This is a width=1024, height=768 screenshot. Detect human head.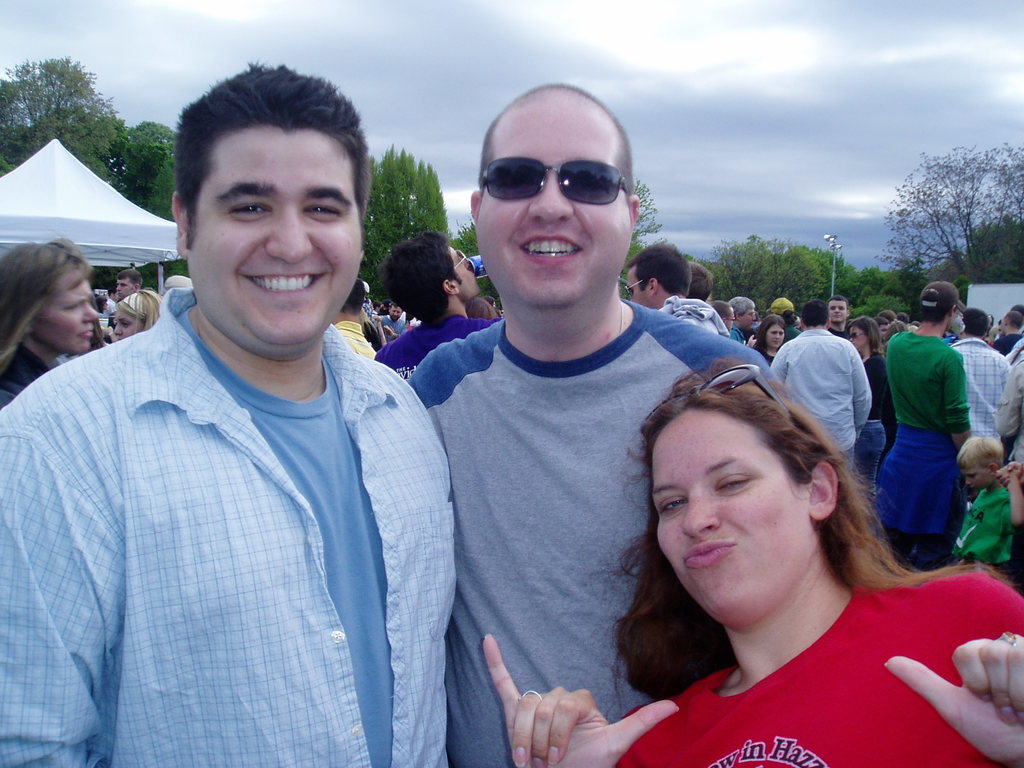
bbox=[710, 300, 739, 333].
